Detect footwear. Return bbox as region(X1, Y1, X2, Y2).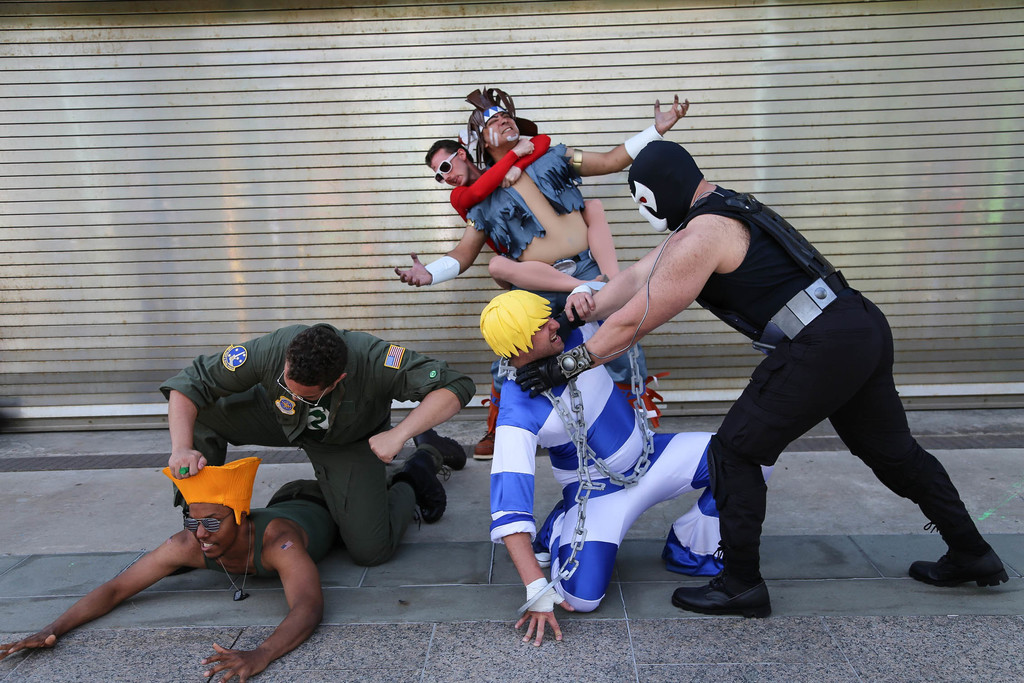
region(685, 552, 773, 620).
